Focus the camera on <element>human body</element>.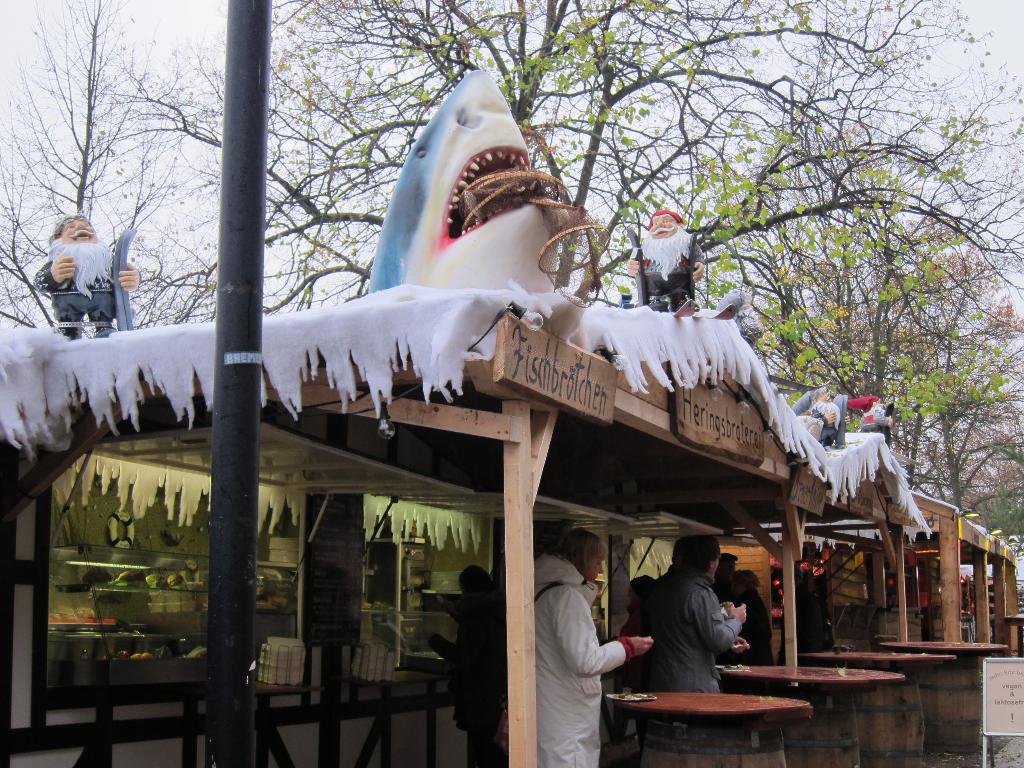
Focus region: 617:601:666:687.
